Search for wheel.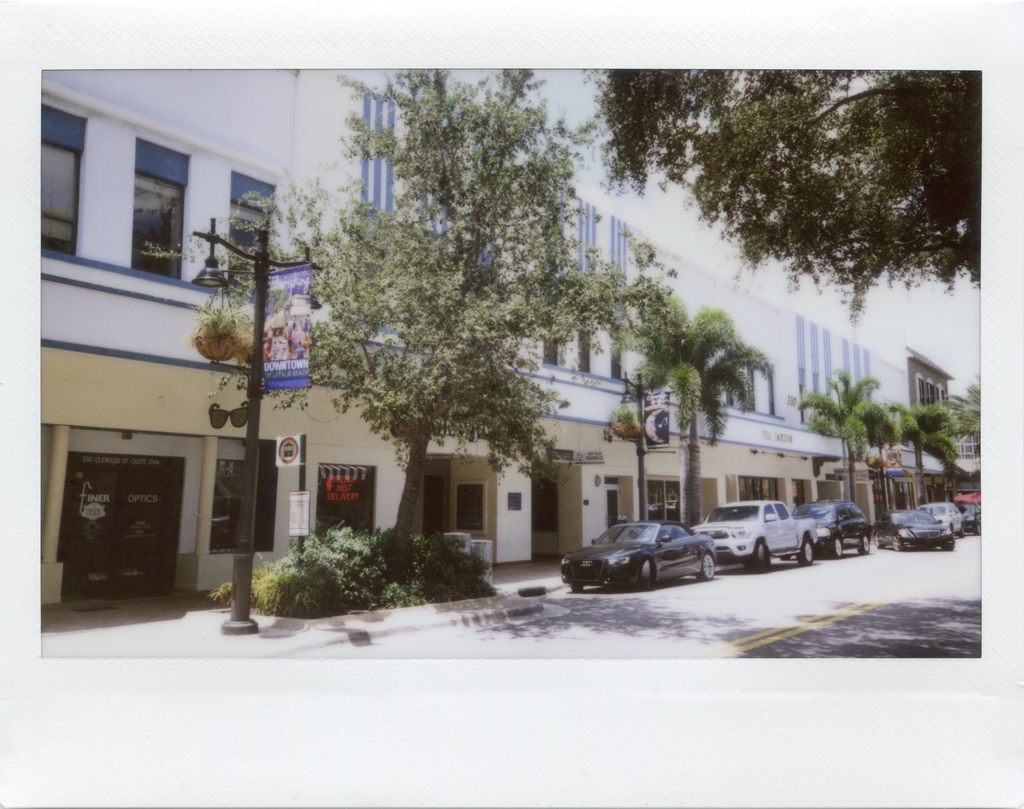
Found at left=566, top=584, right=583, bottom=599.
